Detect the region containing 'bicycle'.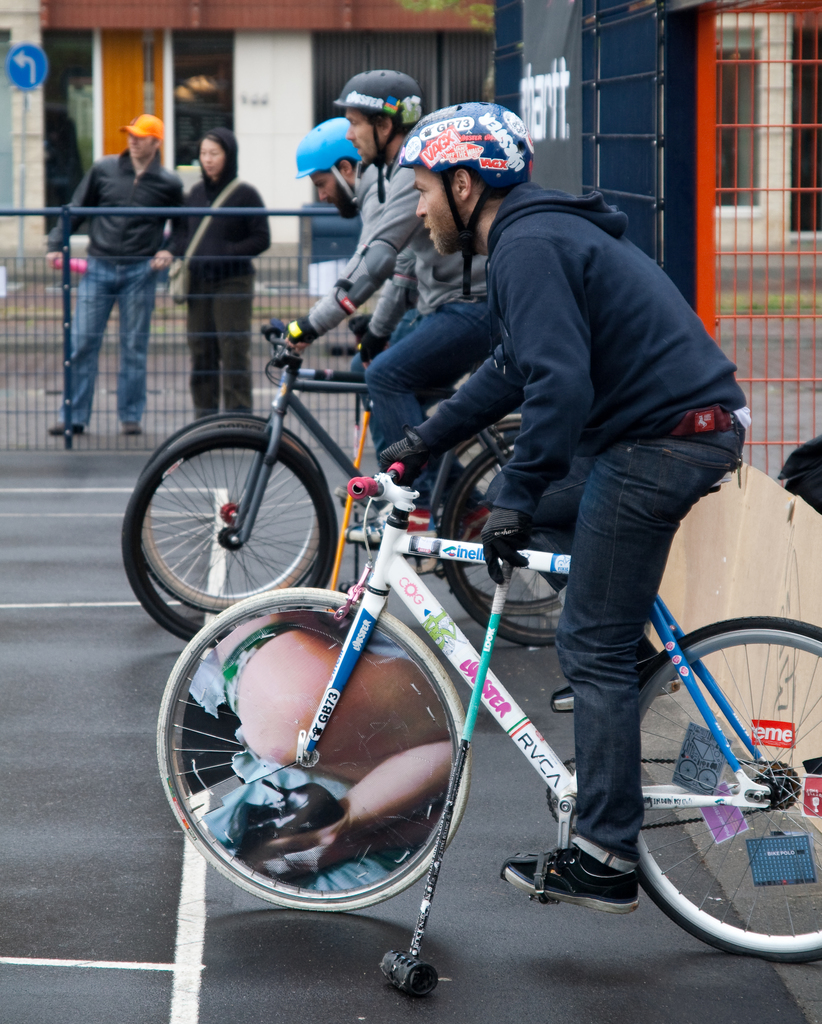
l=115, t=314, r=570, b=645.
